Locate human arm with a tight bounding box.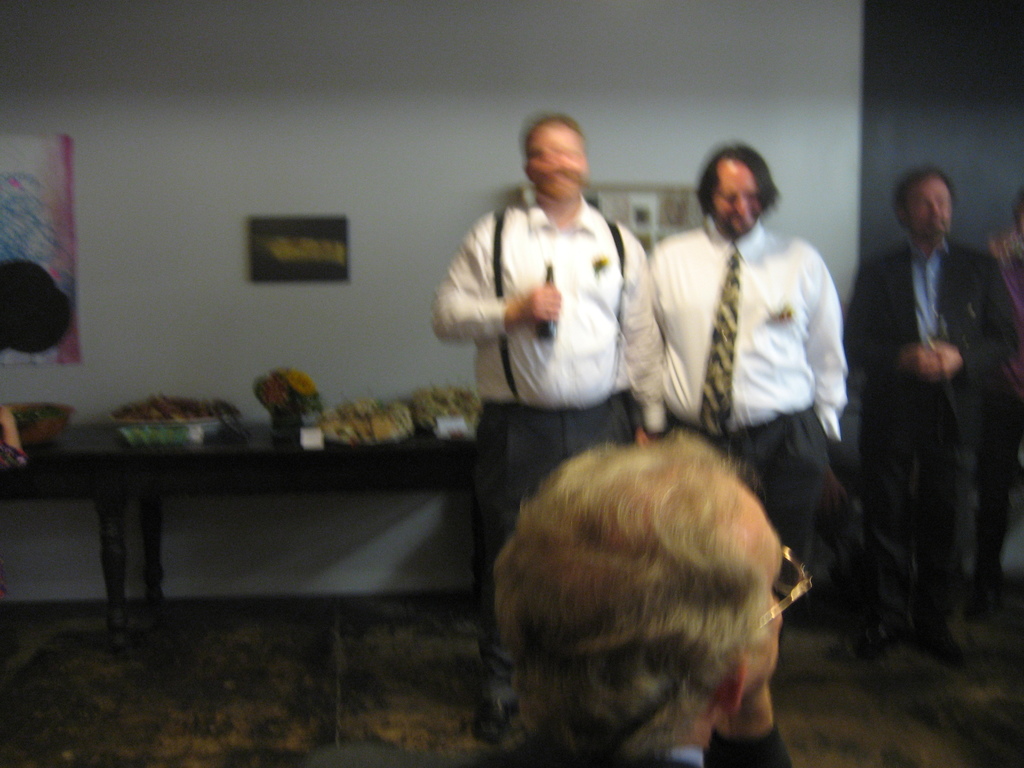
{"x1": 616, "y1": 247, "x2": 671, "y2": 448}.
